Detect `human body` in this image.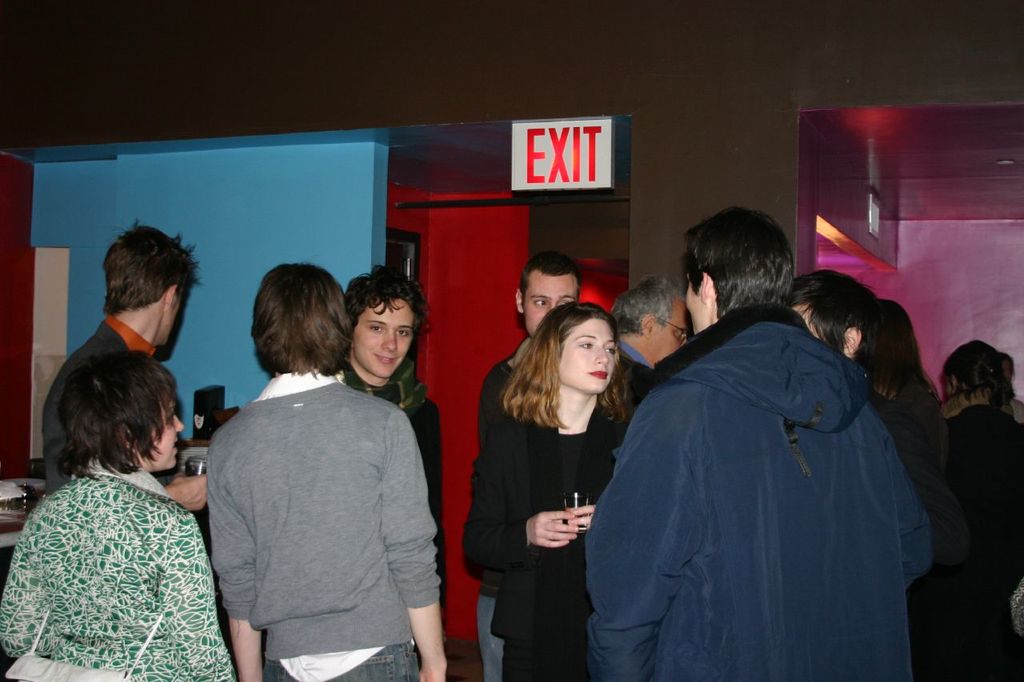
Detection: detection(586, 312, 925, 681).
